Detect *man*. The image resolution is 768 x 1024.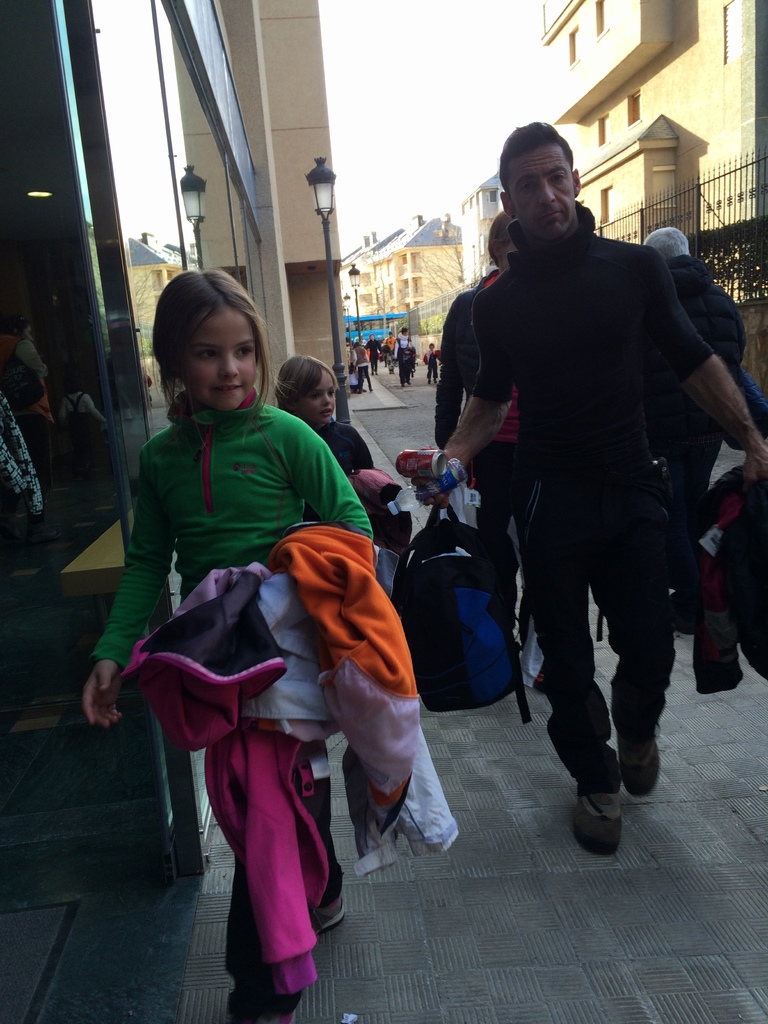
[x1=383, y1=330, x2=396, y2=353].
